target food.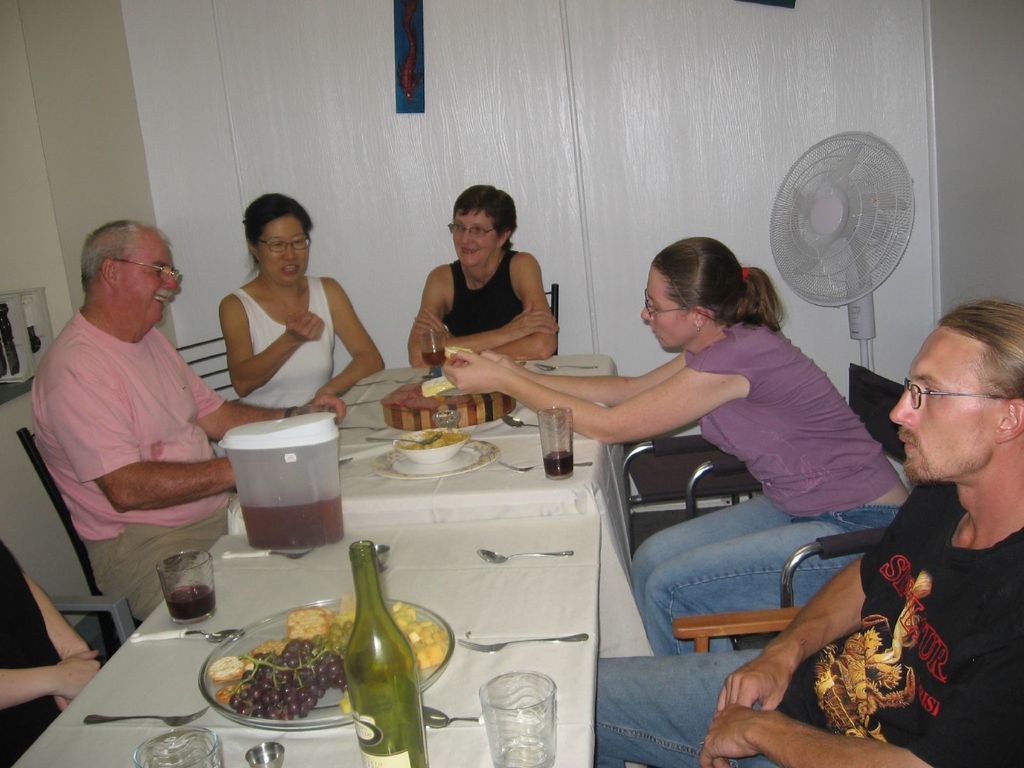
Target region: select_region(390, 598, 449, 665).
